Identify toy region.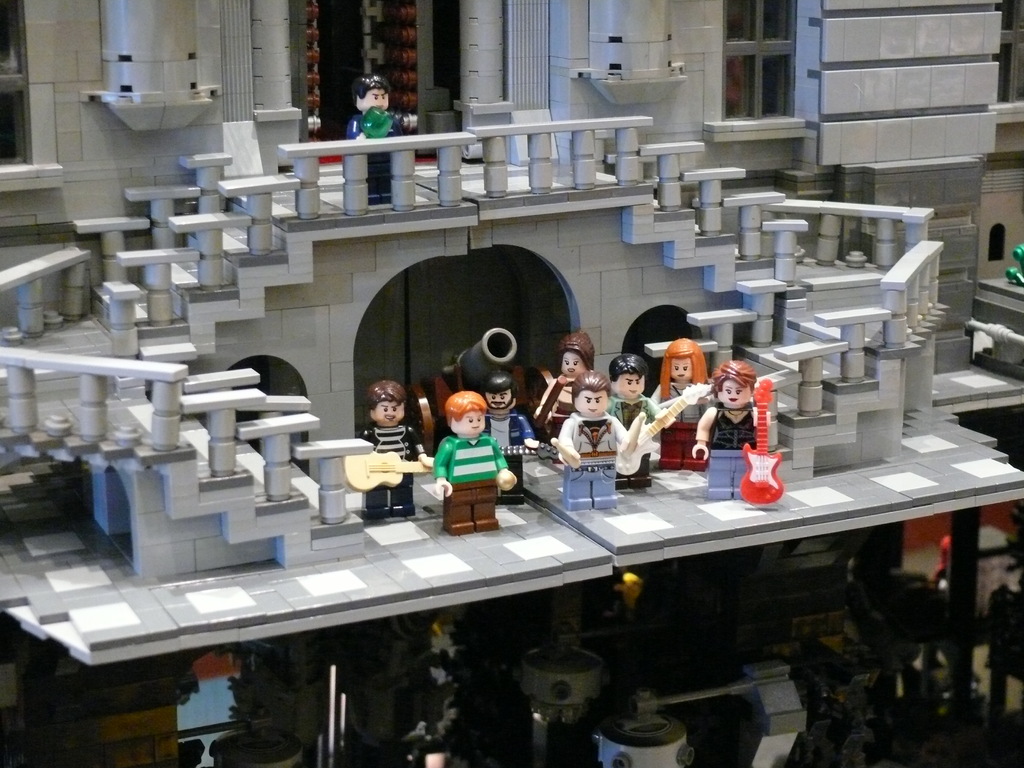
Region: (x1=413, y1=324, x2=521, y2=444).
